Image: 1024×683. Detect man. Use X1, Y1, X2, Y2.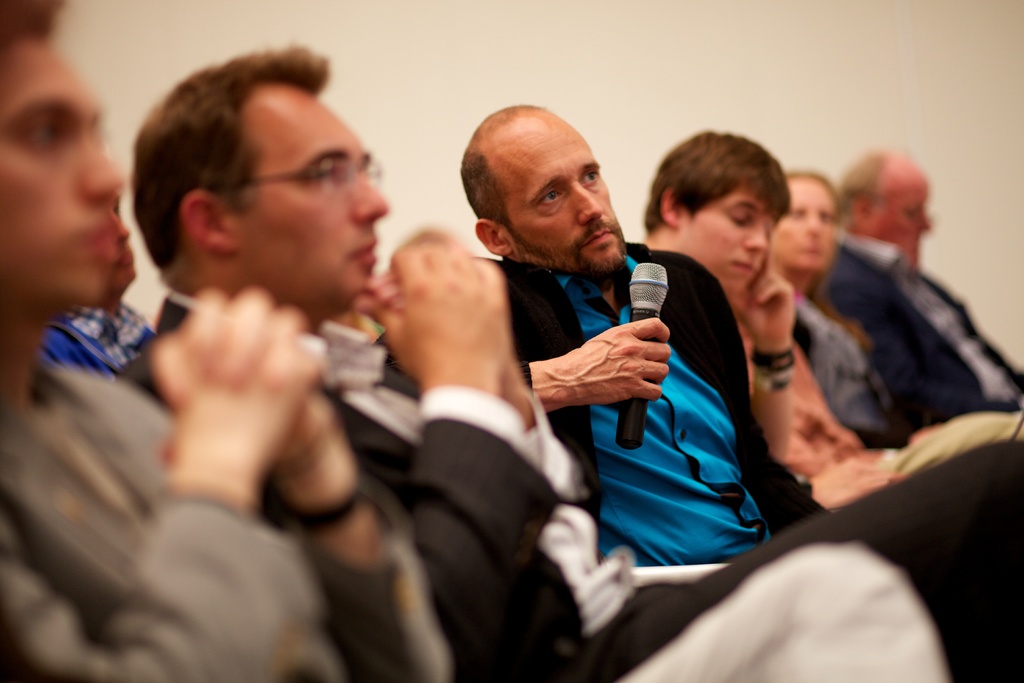
113, 40, 1023, 682.
